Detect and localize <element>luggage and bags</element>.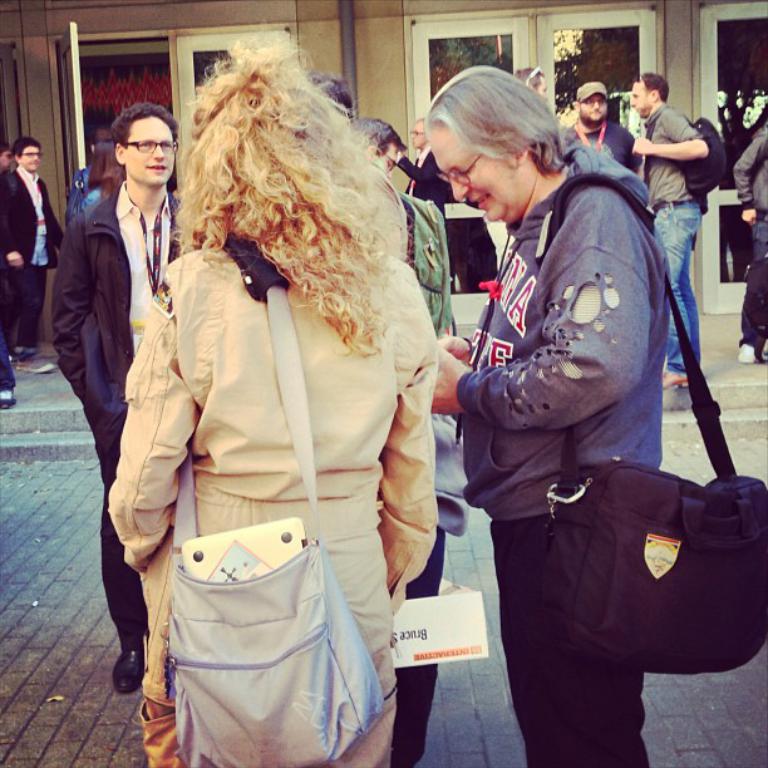
Localized at 636/107/727/215.
